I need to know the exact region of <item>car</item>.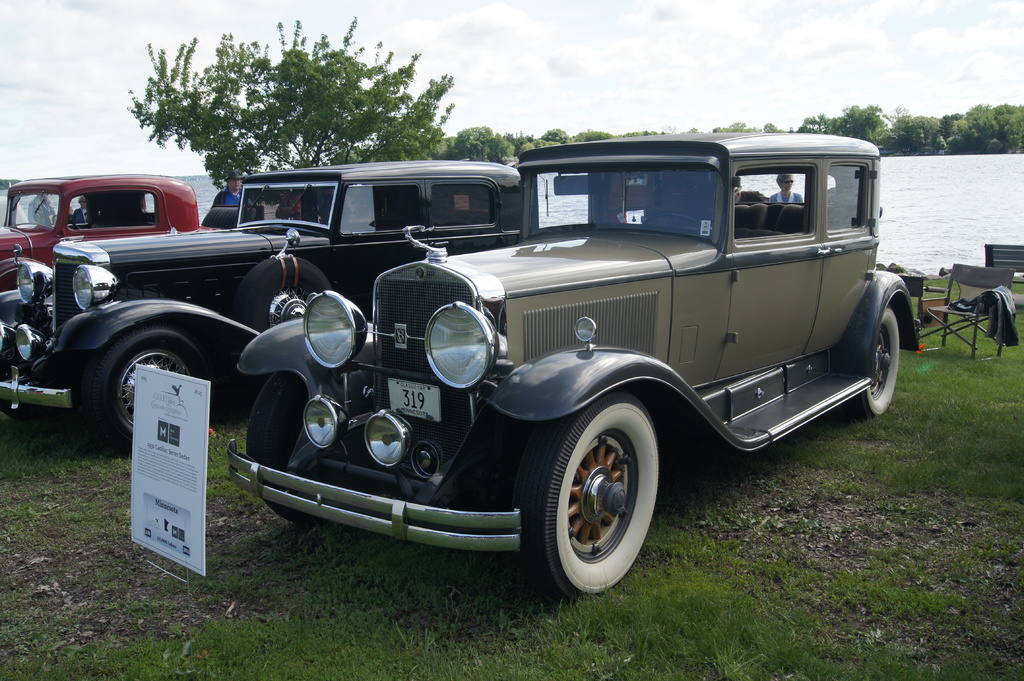
Region: [x1=235, y1=125, x2=927, y2=601].
